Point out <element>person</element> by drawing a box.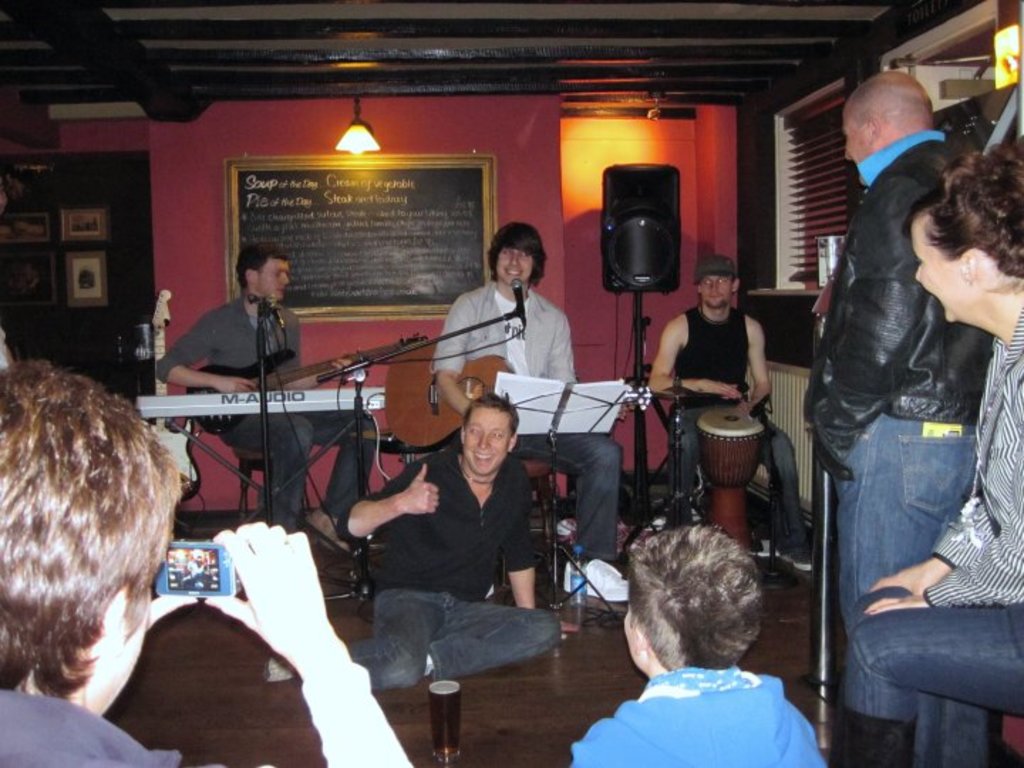
pyautogui.locateOnScreen(566, 525, 831, 767).
